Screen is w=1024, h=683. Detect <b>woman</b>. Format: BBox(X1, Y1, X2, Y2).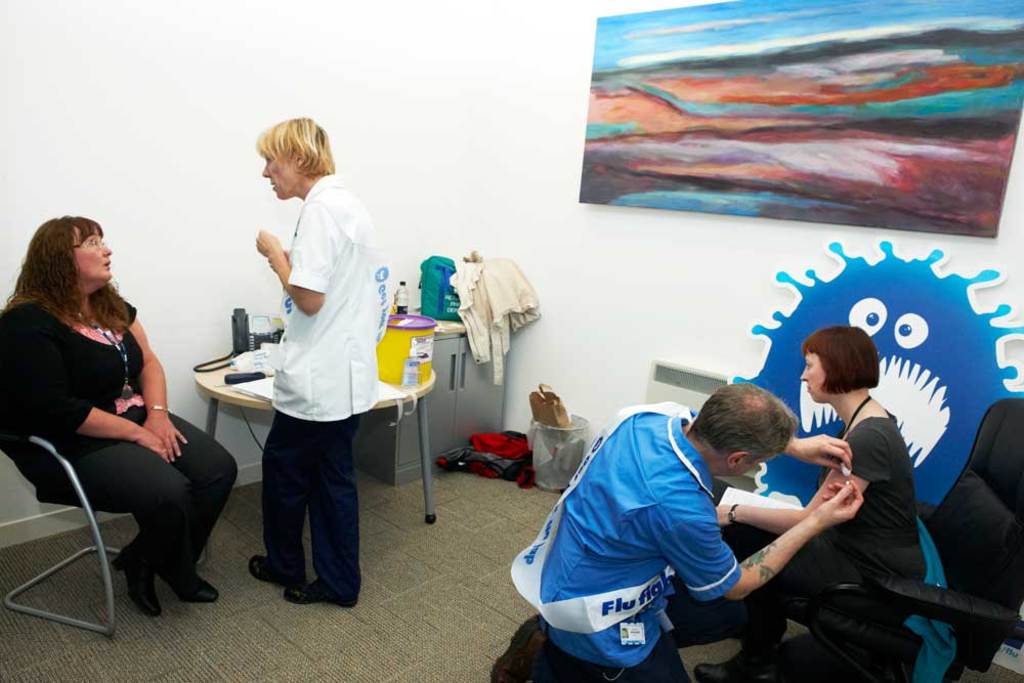
BBox(0, 219, 241, 610).
